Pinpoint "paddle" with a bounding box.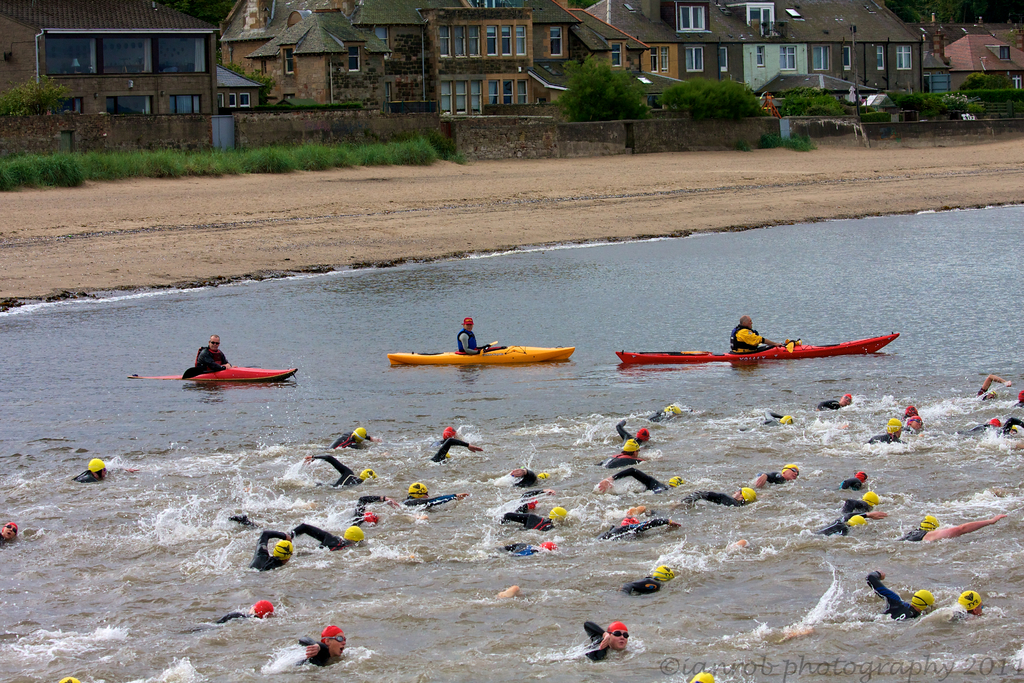
(x1=481, y1=340, x2=496, y2=358).
